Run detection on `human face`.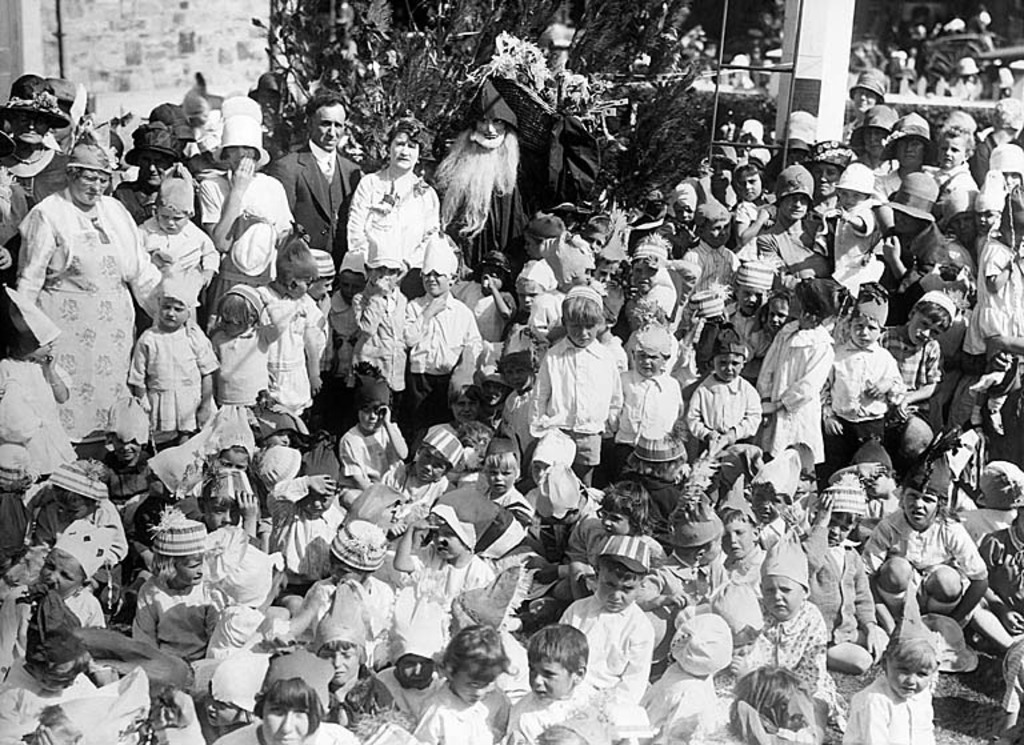
Result: 712, 352, 744, 377.
